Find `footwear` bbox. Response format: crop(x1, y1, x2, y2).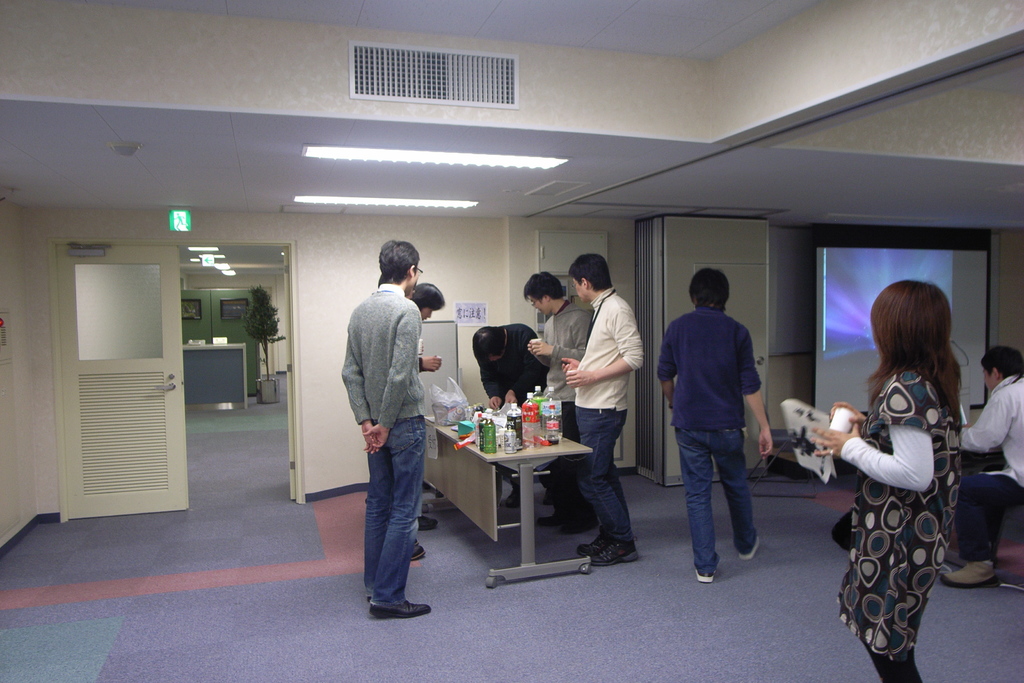
crop(419, 517, 441, 532).
